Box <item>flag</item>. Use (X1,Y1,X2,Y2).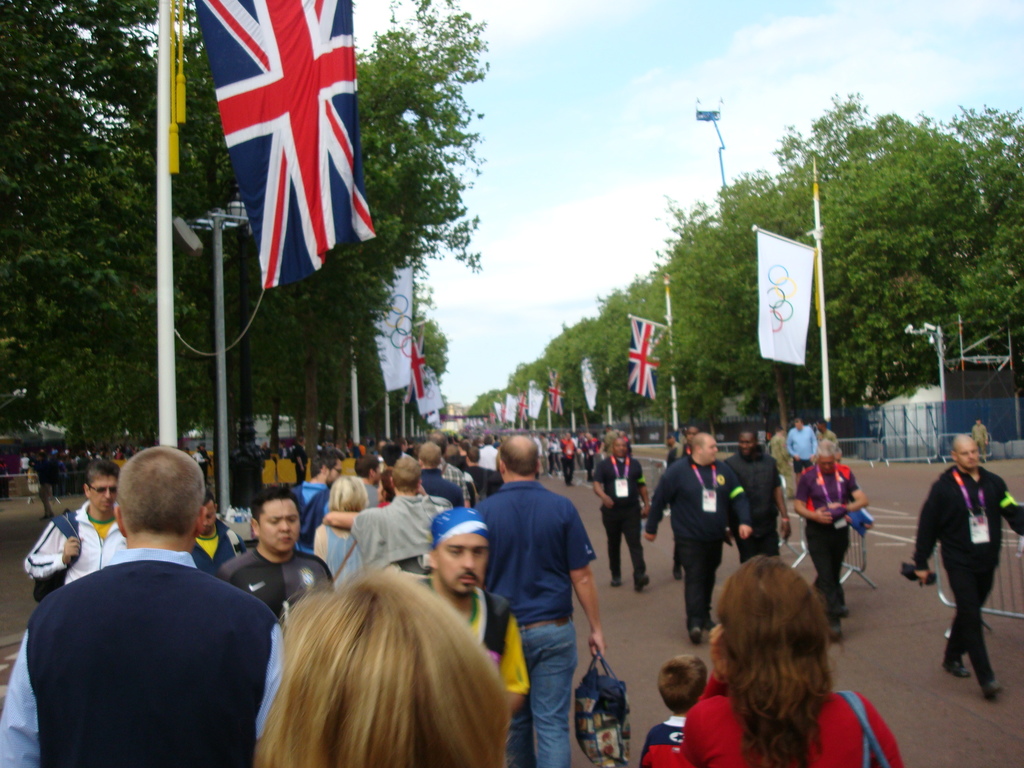
(579,363,602,410).
